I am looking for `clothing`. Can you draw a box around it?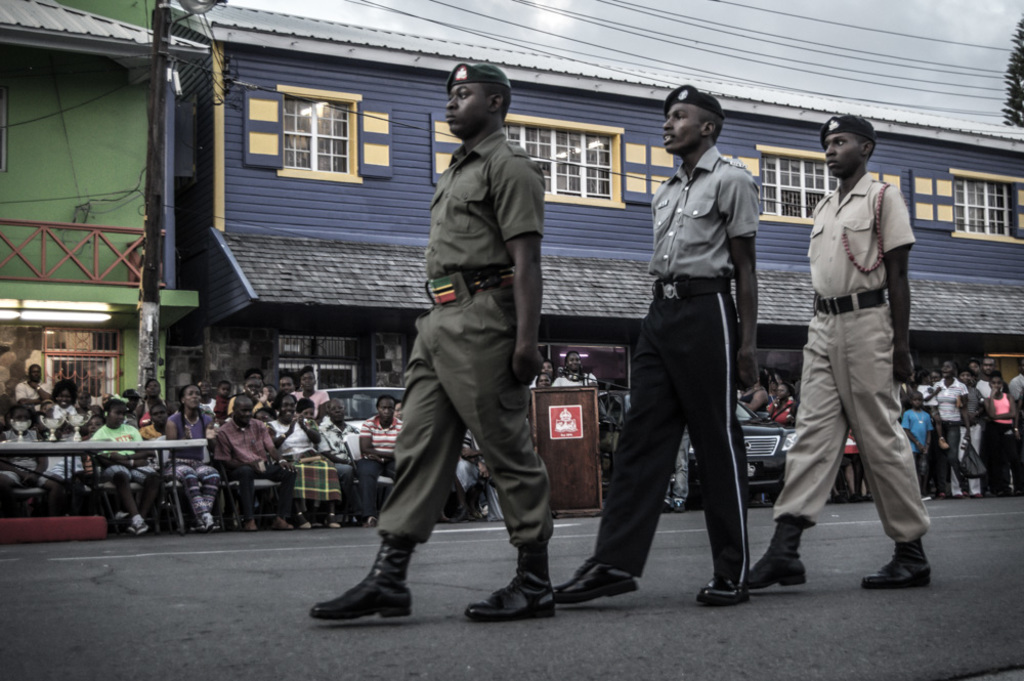
Sure, the bounding box is 589, 143, 776, 591.
